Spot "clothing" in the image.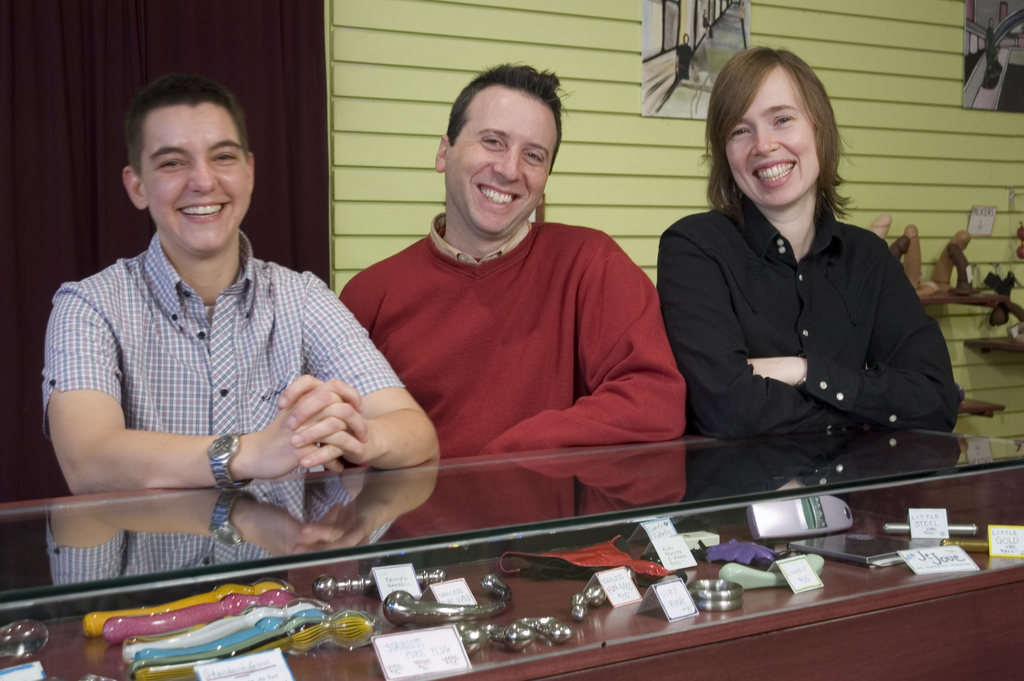
"clothing" found at (left=327, top=205, right=691, bottom=450).
